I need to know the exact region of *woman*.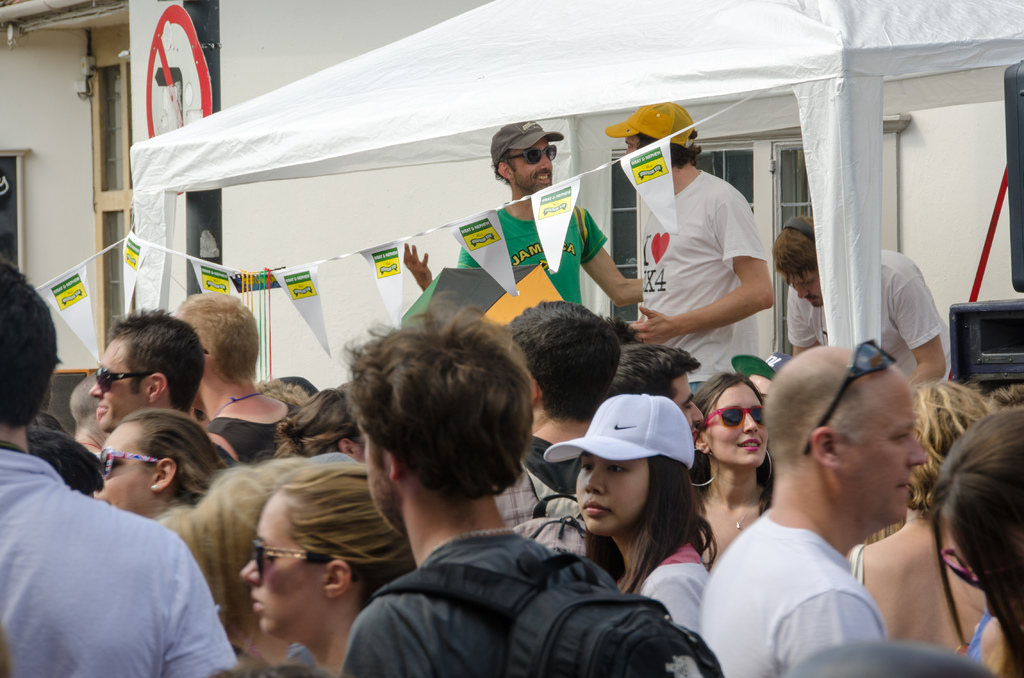
Region: 917, 396, 1023, 671.
